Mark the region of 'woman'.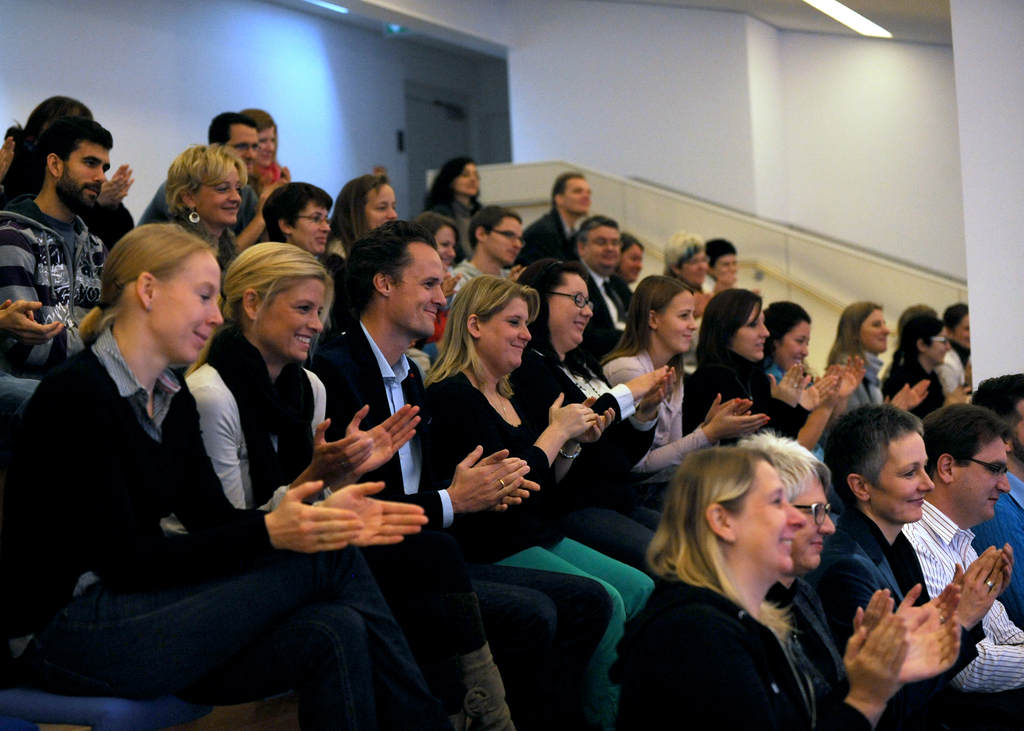
Region: {"x1": 757, "y1": 289, "x2": 866, "y2": 427}.
